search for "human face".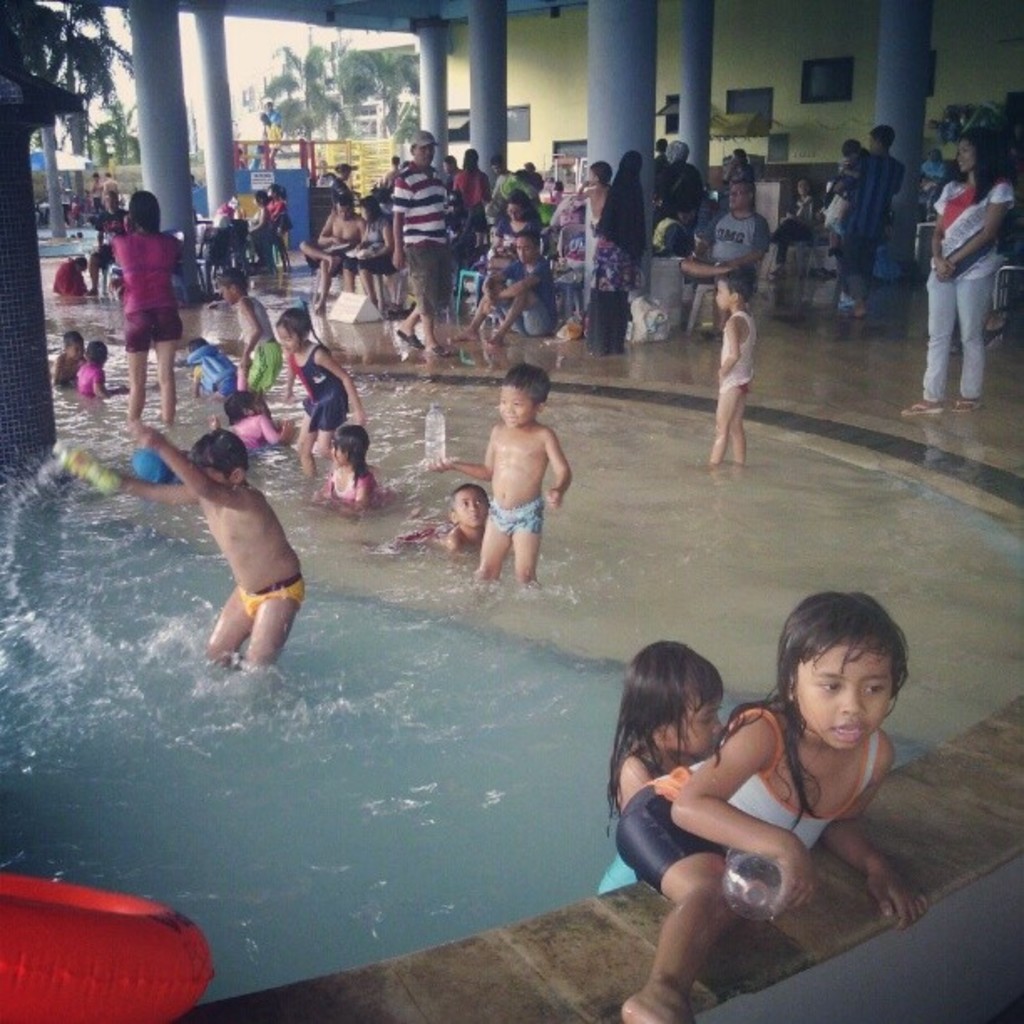
Found at region(666, 696, 724, 765).
